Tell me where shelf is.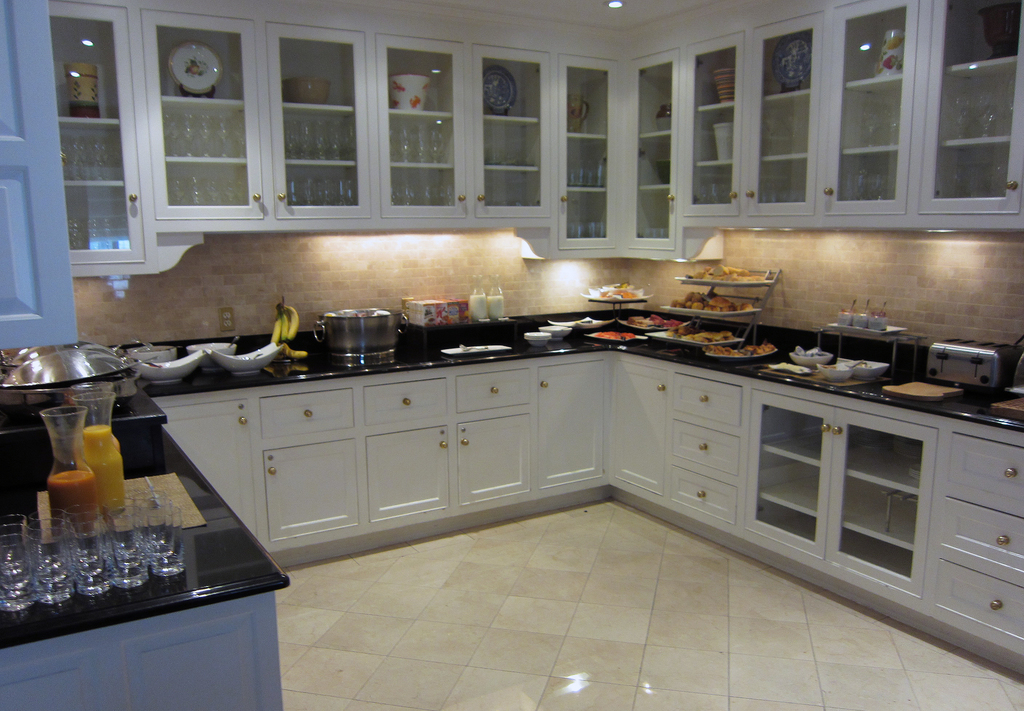
shelf is at box=[388, 149, 456, 184].
